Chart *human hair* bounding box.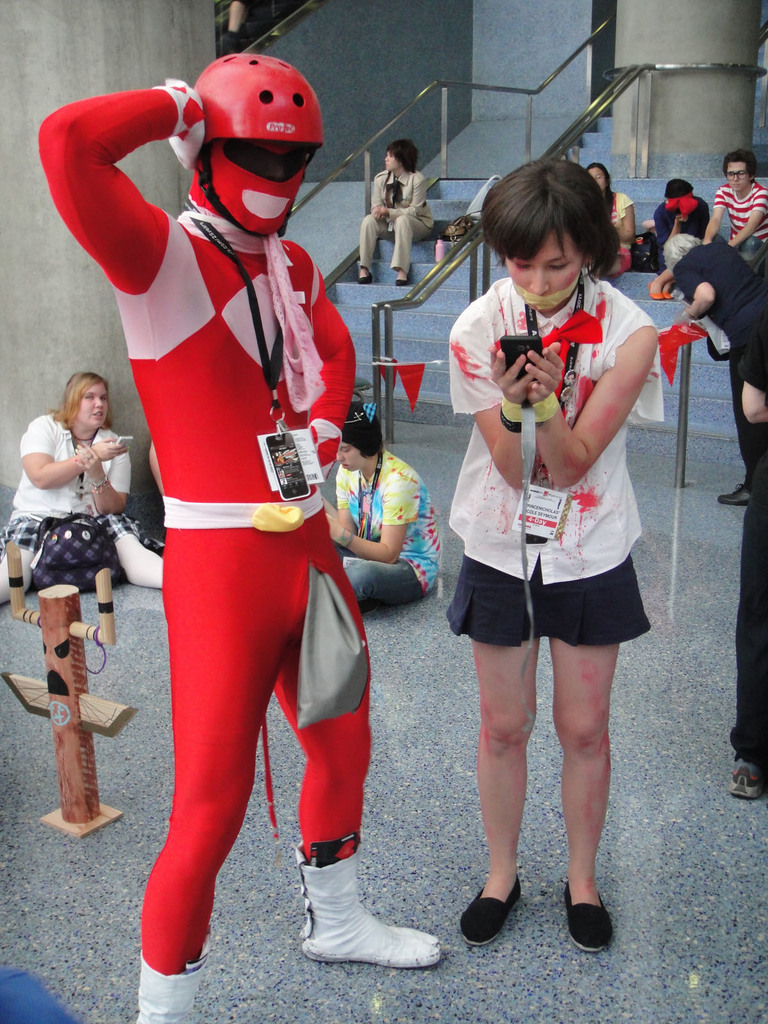
Charted: box=[728, 145, 758, 183].
